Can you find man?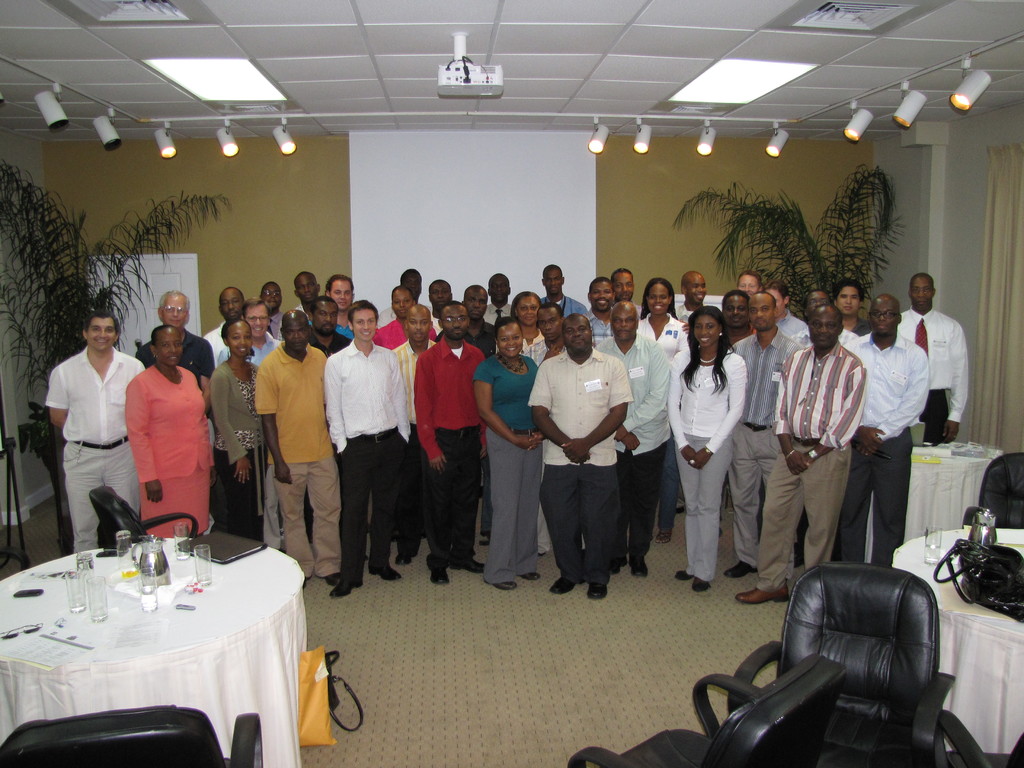
Yes, bounding box: [197, 289, 251, 364].
